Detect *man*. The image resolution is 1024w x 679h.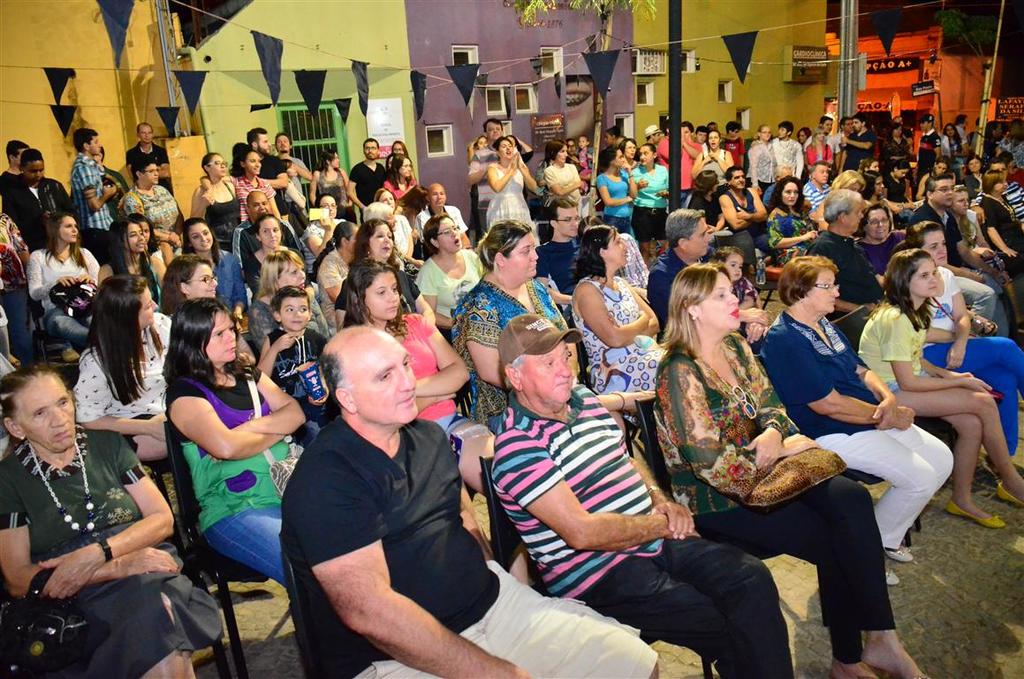
<region>492, 316, 791, 675</region>.
